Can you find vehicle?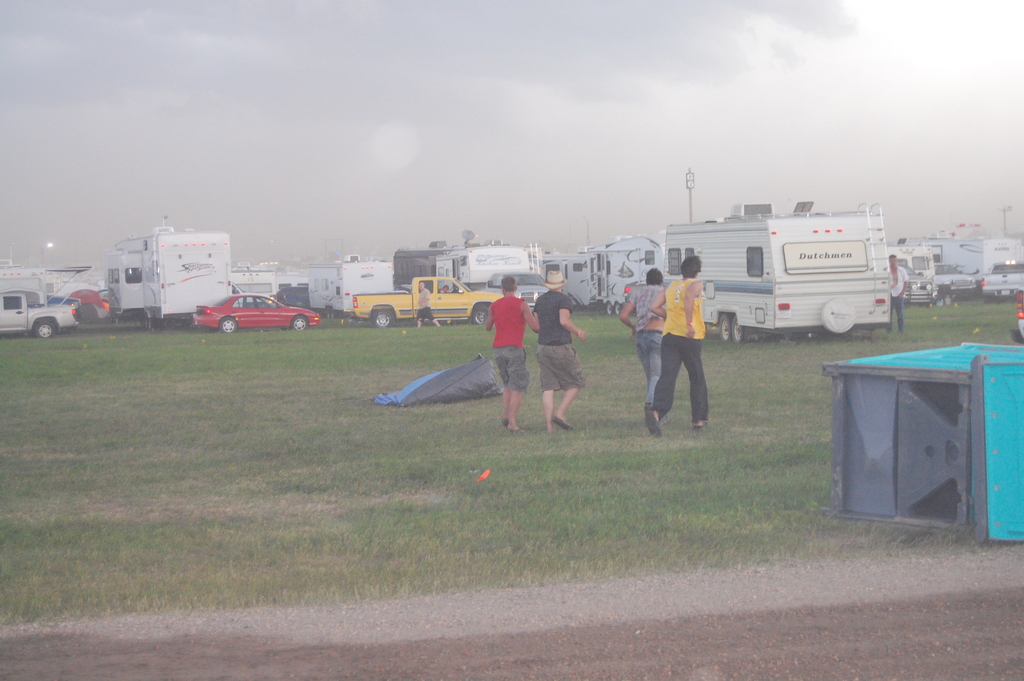
Yes, bounding box: box=[143, 220, 265, 322].
